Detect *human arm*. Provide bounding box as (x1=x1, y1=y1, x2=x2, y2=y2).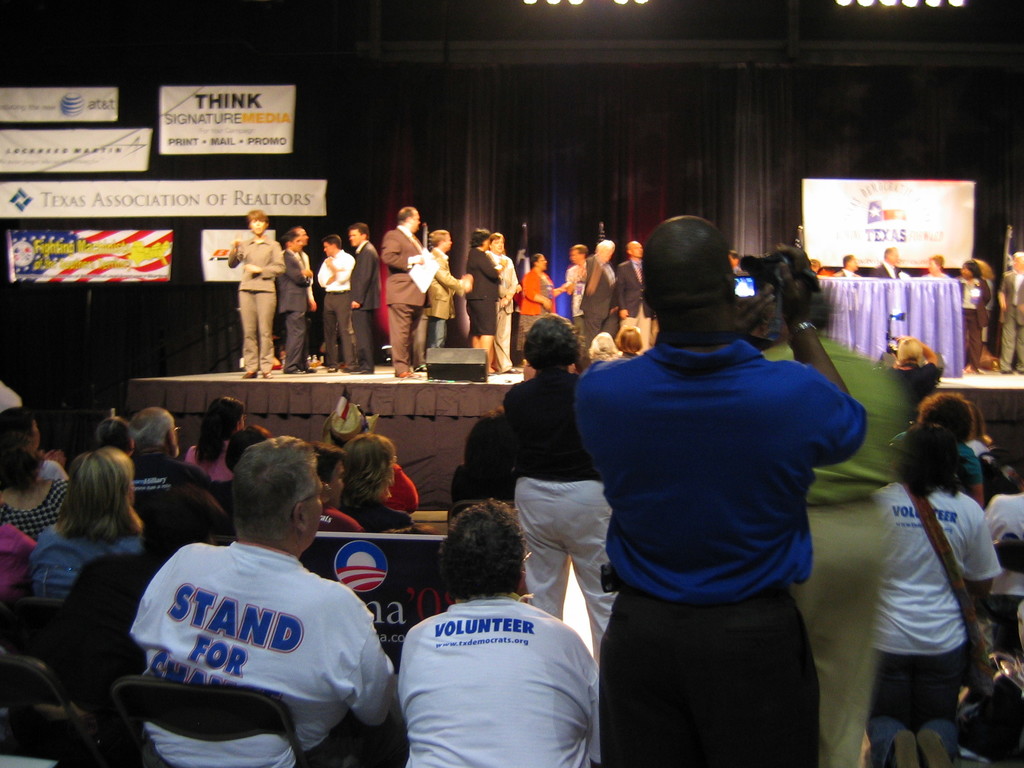
(x1=340, y1=606, x2=406, y2=756).
